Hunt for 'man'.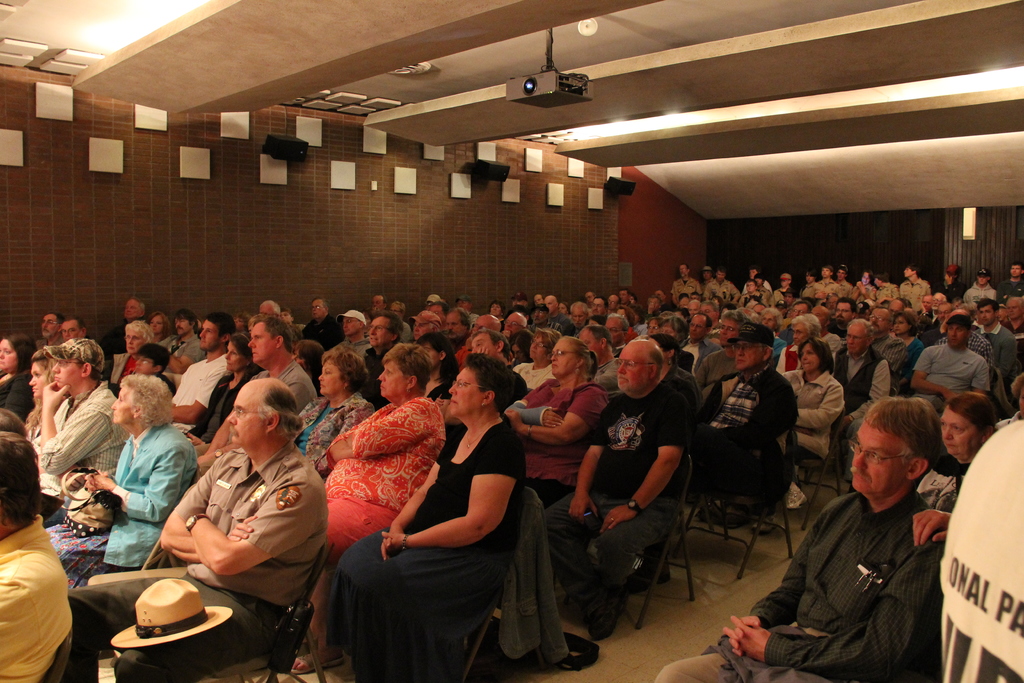
Hunted down at [x1=495, y1=304, x2=527, y2=343].
